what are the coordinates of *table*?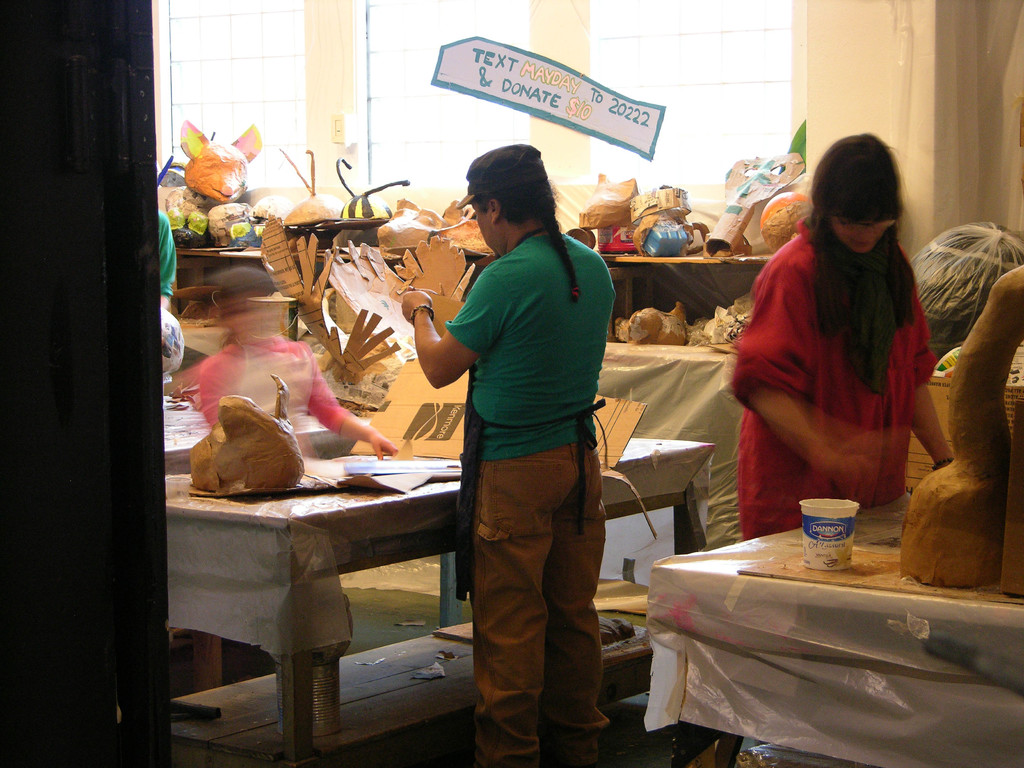
select_region(158, 441, 698, 753).
